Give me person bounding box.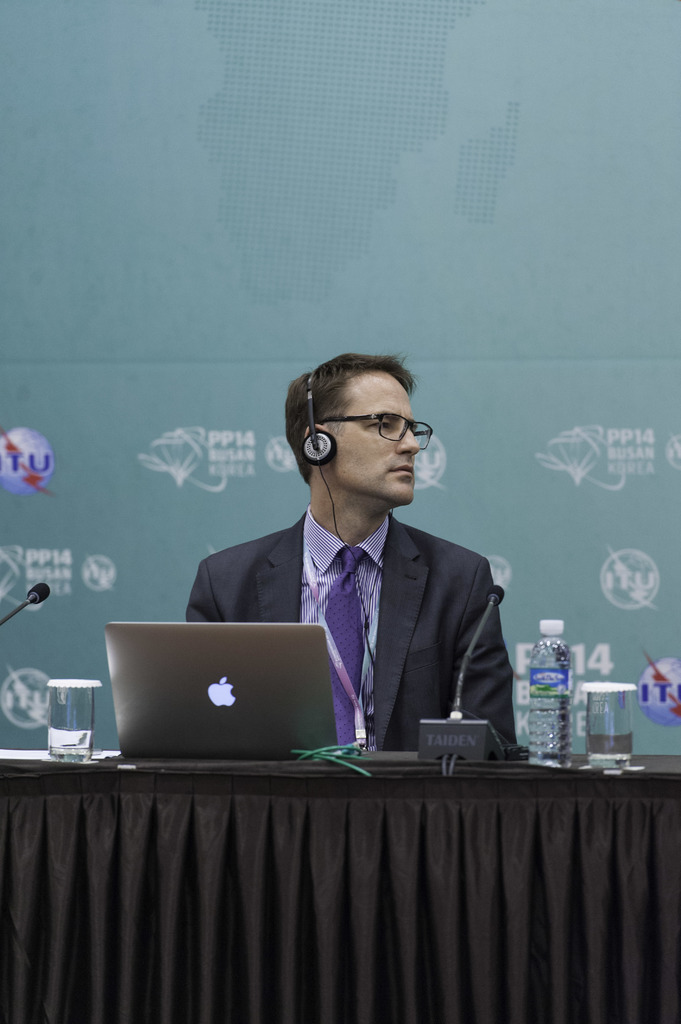
BBox(175, 358, 537, 760).
